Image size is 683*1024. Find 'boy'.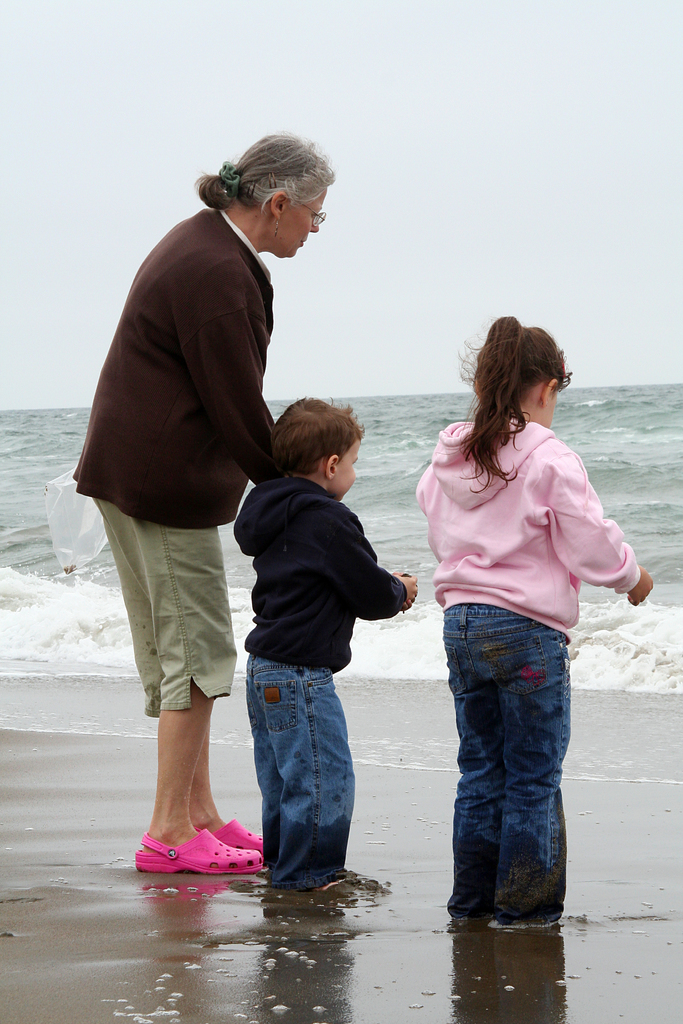
x1=206 y1=385 x2=419 y2=897.
